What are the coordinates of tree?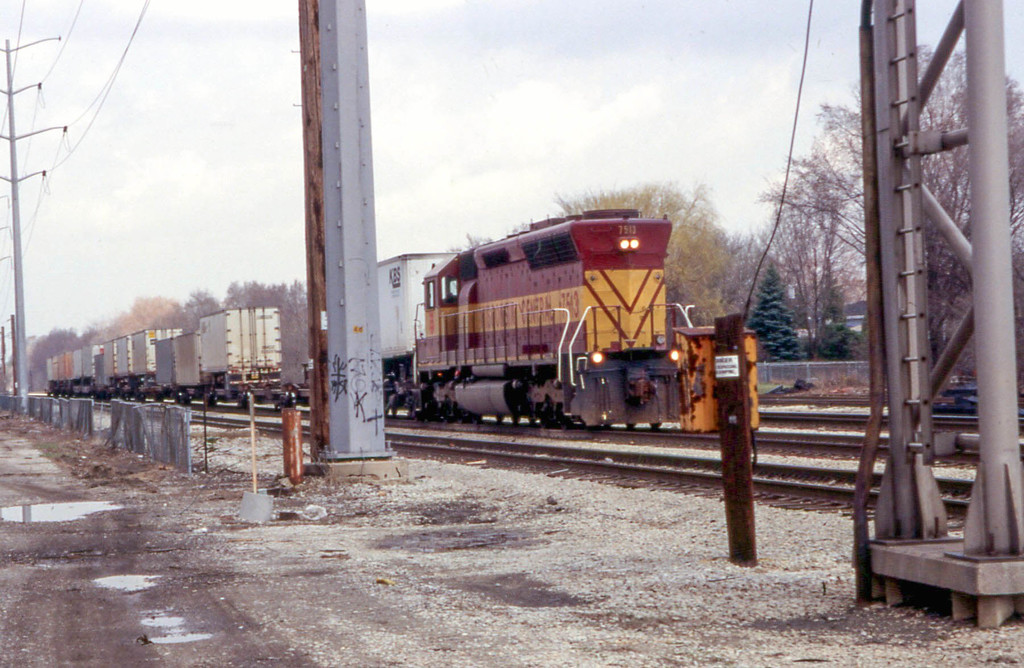
box=[224, 275, 325, 405].
